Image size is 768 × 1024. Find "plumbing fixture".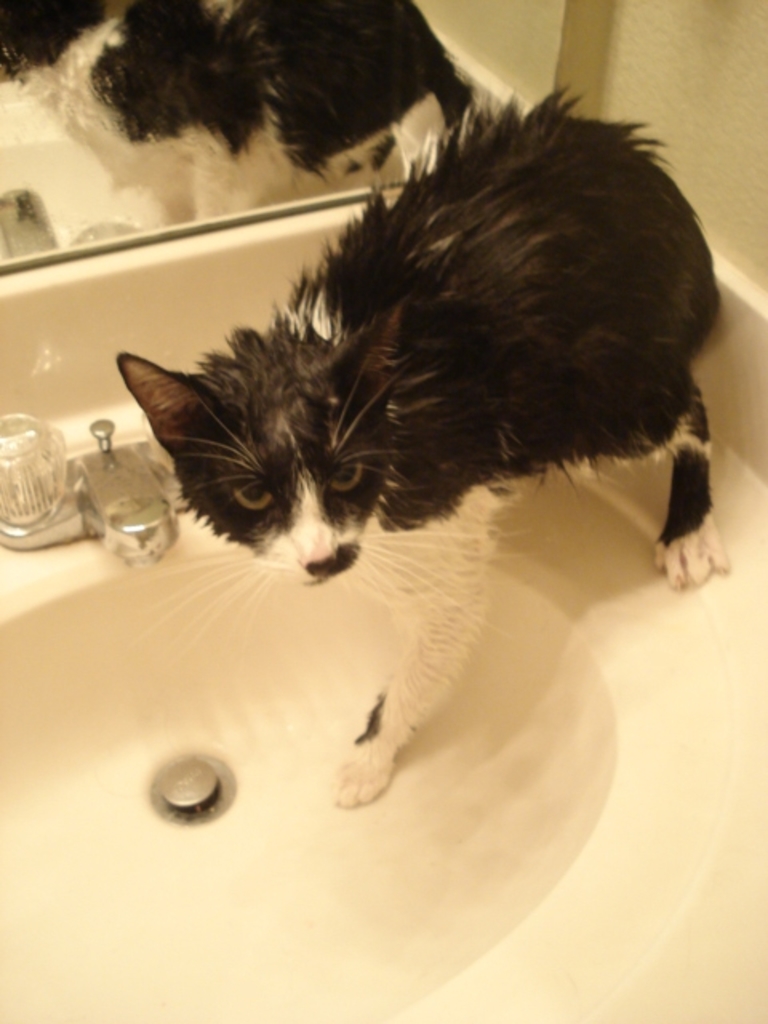
rect(70, 406, 182, 565).
